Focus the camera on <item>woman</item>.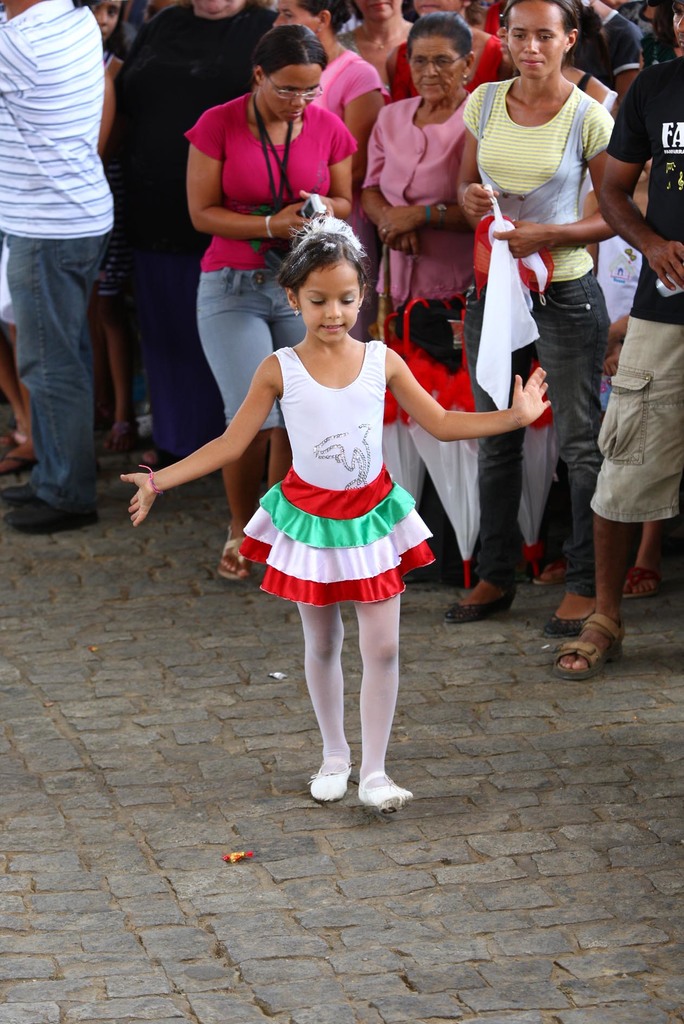
Focus region: pyautogui.locateOnScreen(361, 13, 476, 338).
